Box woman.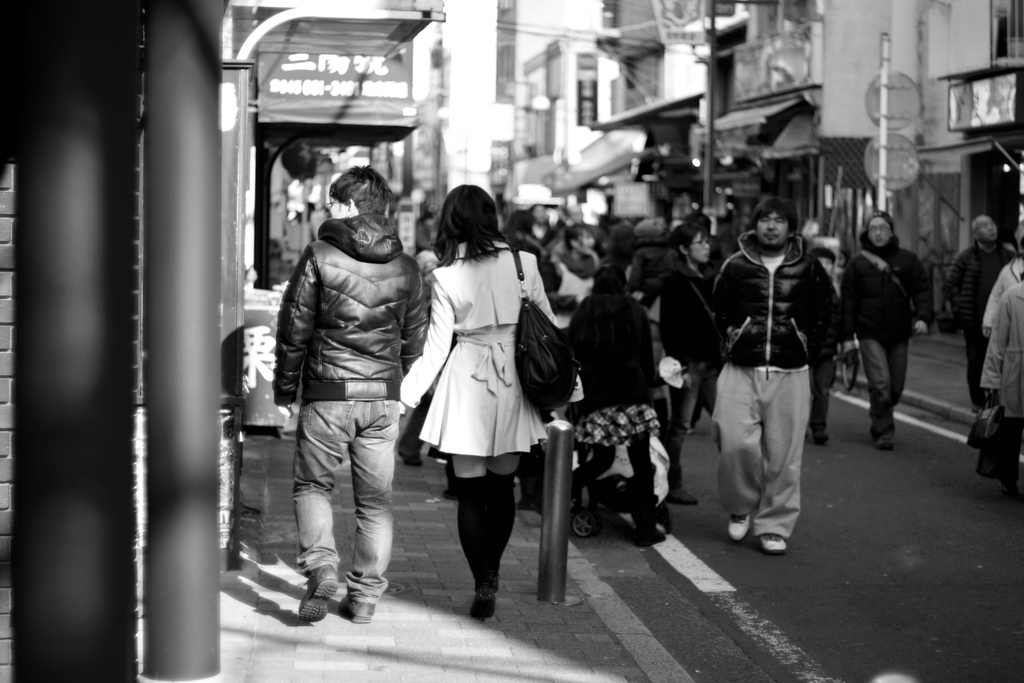
<box>408,190,568,593</box>.
